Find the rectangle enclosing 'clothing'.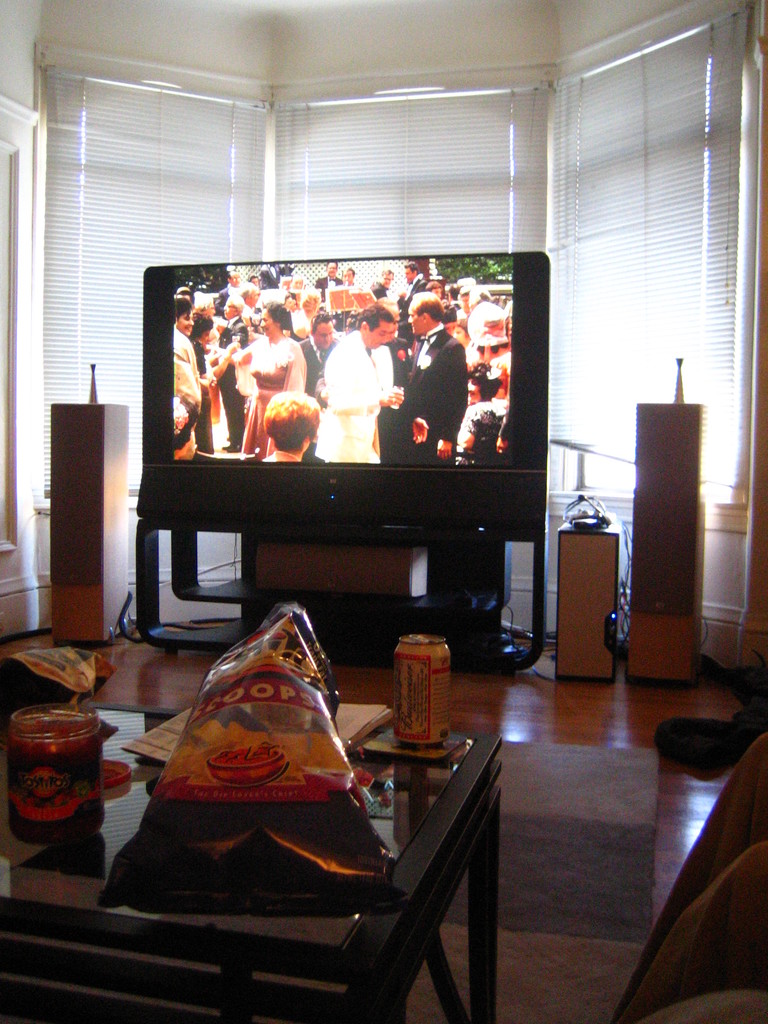
l=236, t=339, r=303, b=449.
